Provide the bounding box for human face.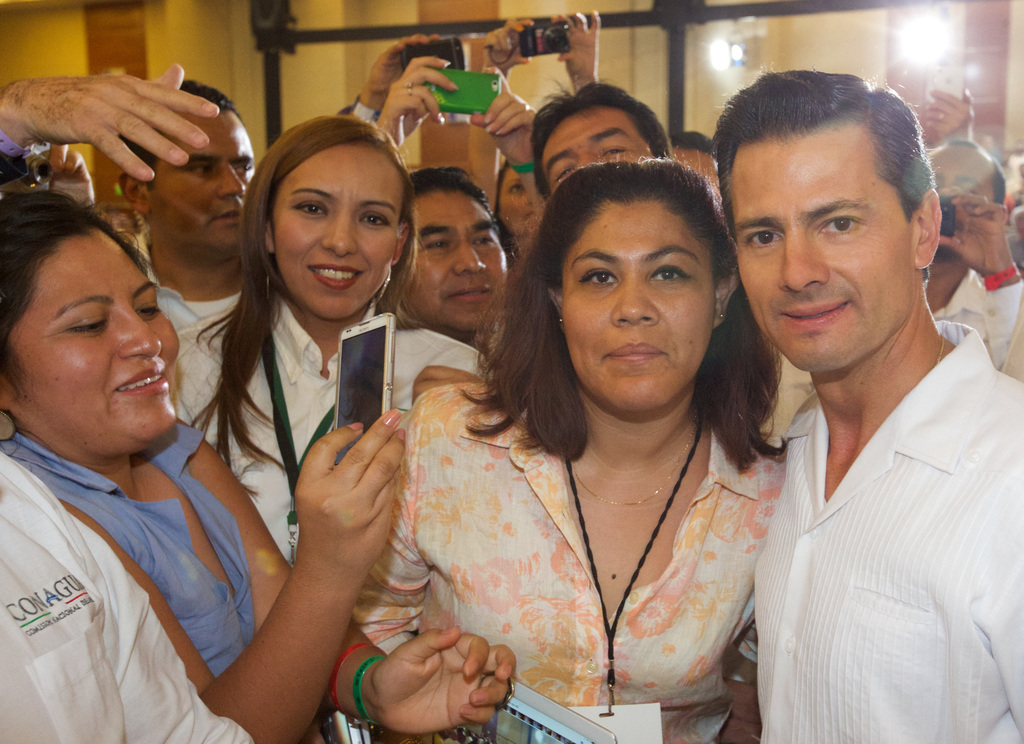
734:141:911:374.
